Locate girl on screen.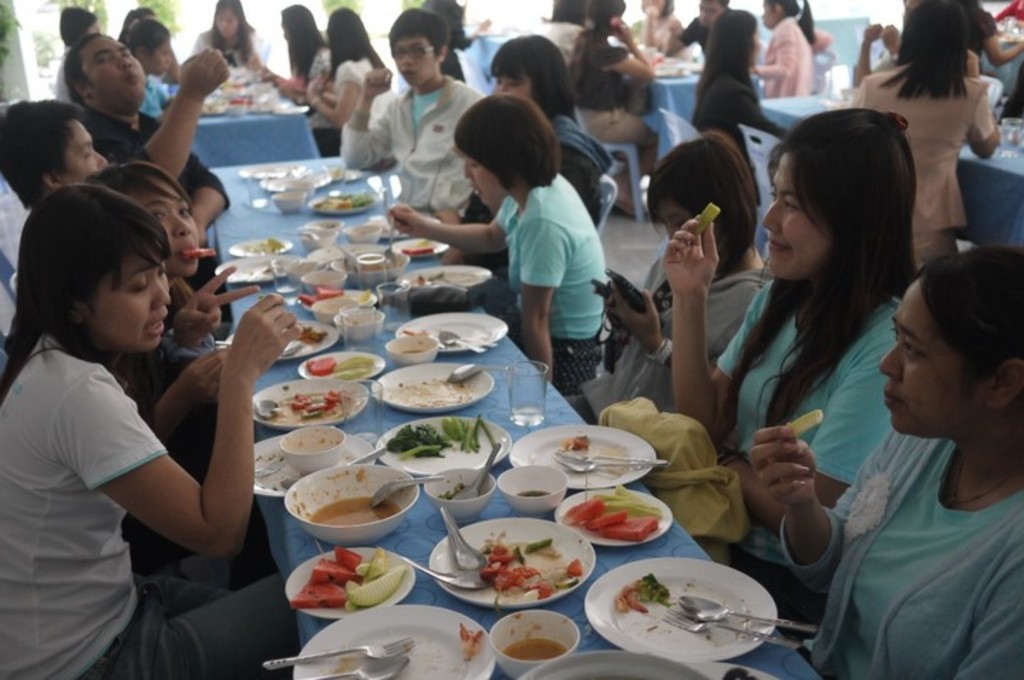
On screen at pyautogui.locateOnScreen(836, 0, 1001, 272).
